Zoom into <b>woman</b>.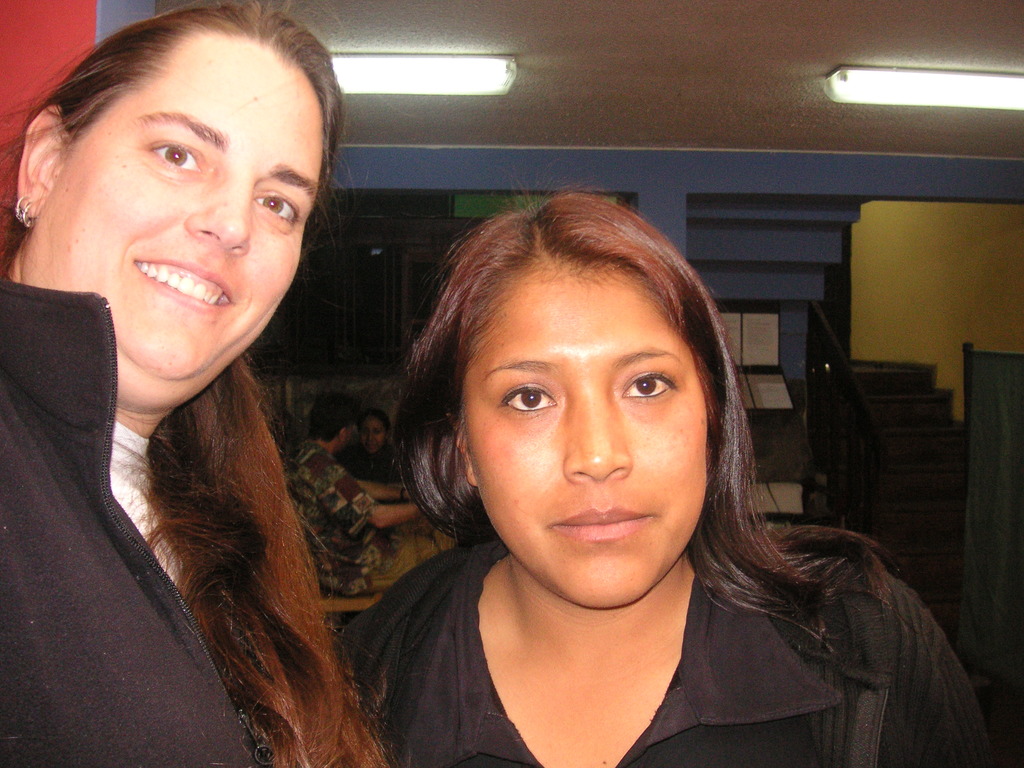
Zoom target: bbox=(303, 192, 936, 758).
